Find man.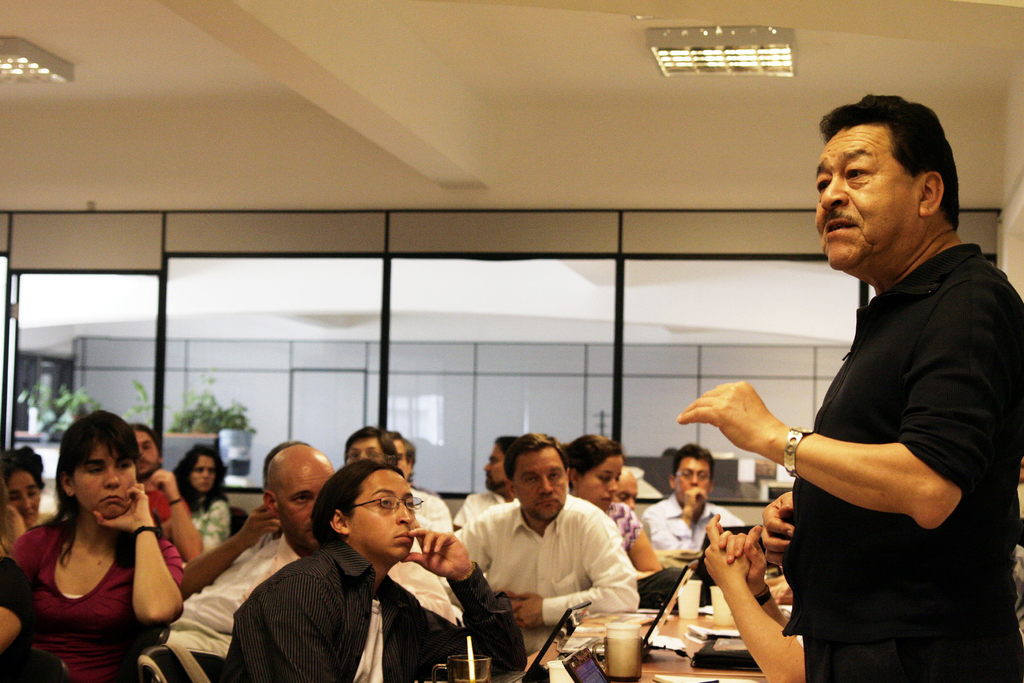
[456,422,647,638].
